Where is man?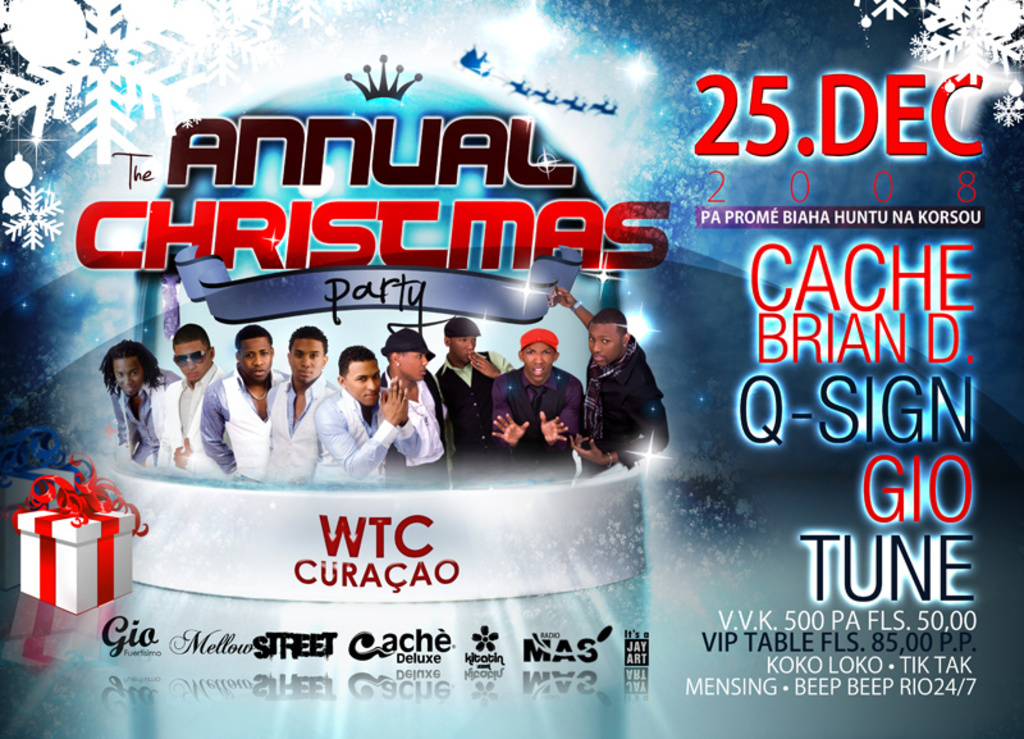
crop(157, 320, 224, 466).
